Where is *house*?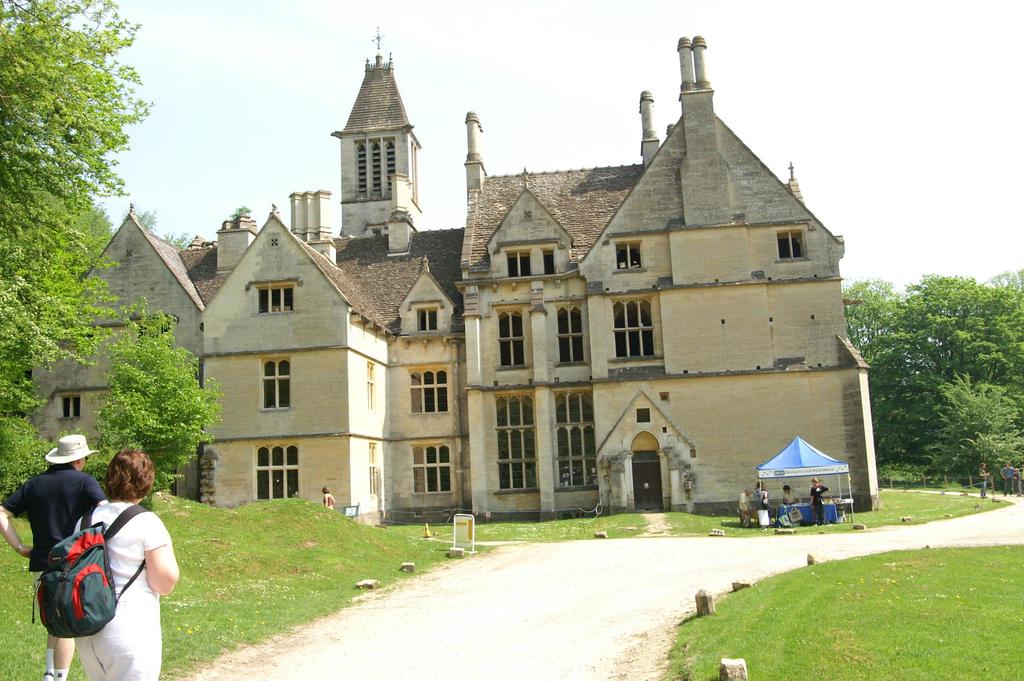
bbox(27, 24, 883, 515).
